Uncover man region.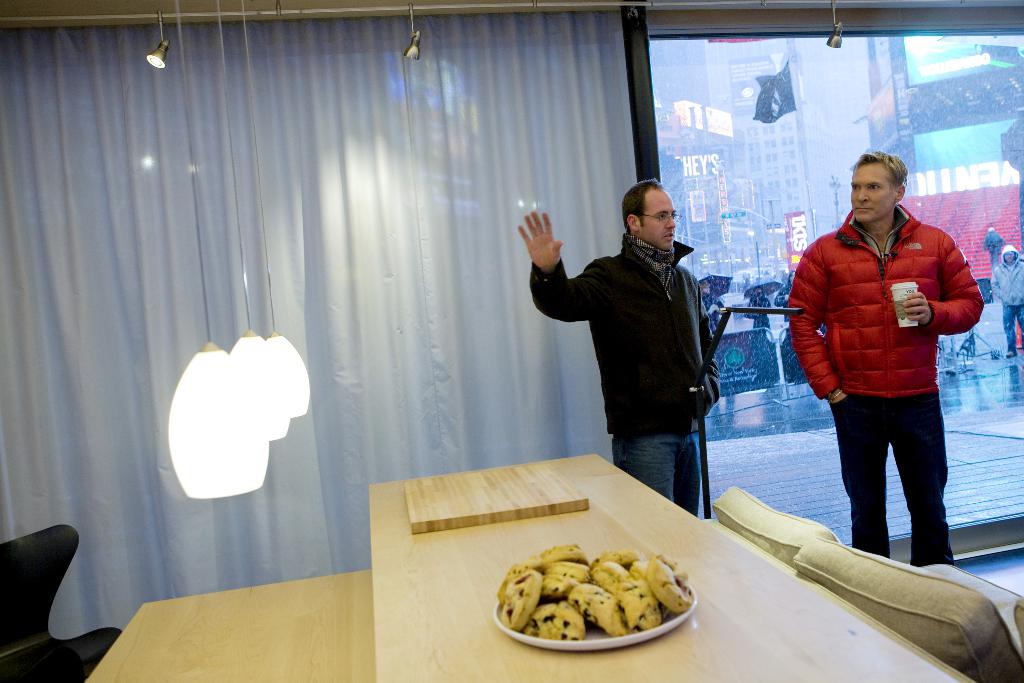
Uncovered: 512/178/746/498.
